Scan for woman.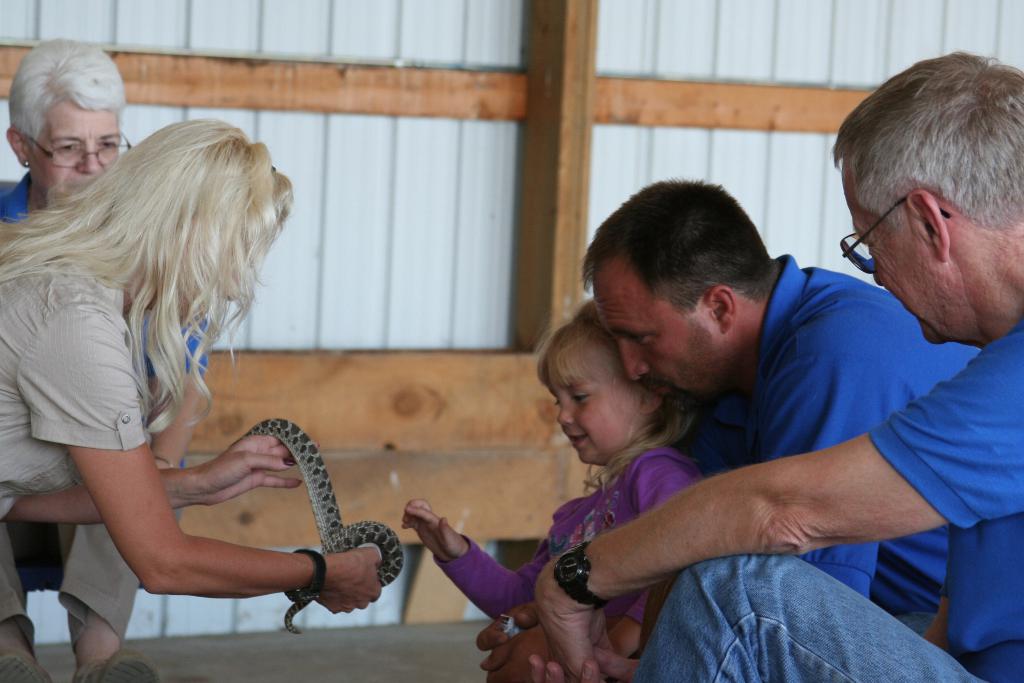
Scan result: (left=0, top=116, right=381, bottom=613).
